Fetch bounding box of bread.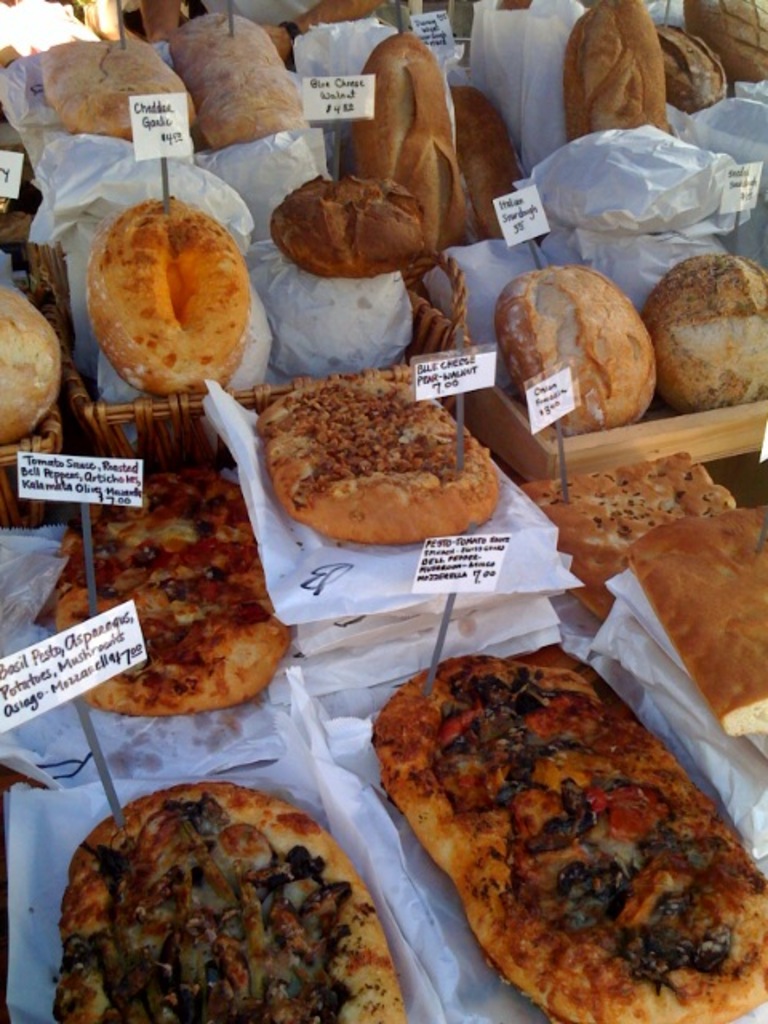
Bbox: (left=270, top=174, right=422, bottom=275).
